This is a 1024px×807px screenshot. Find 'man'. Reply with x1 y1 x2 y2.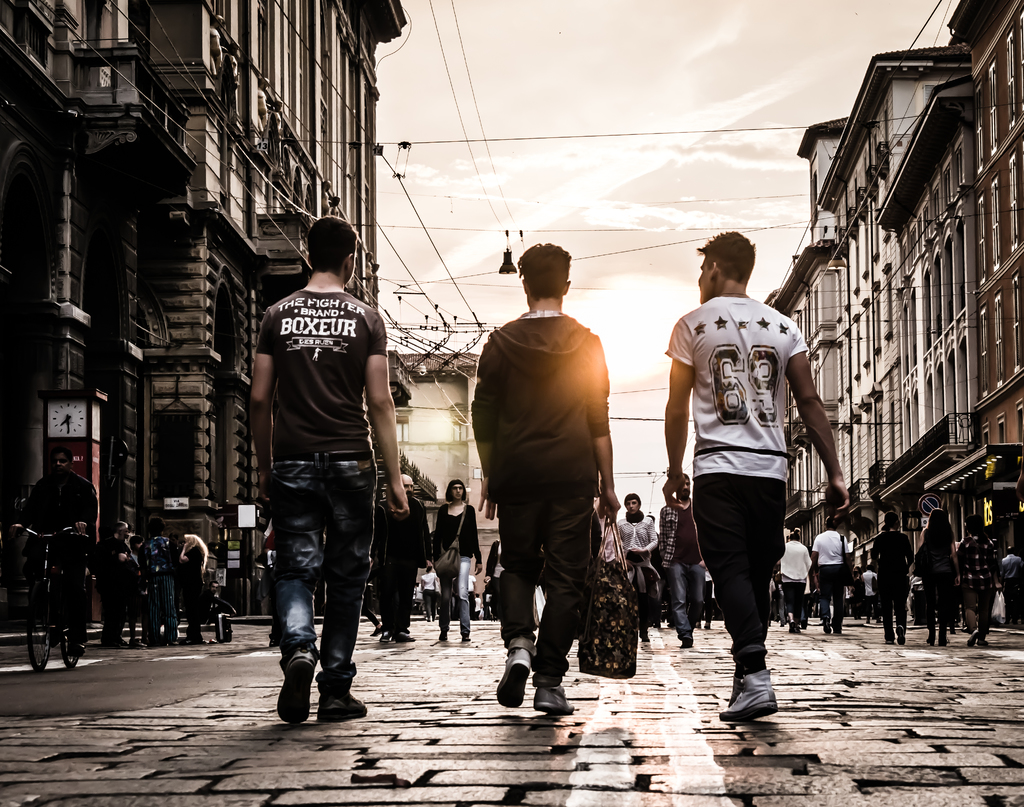
661 473 705 649.
